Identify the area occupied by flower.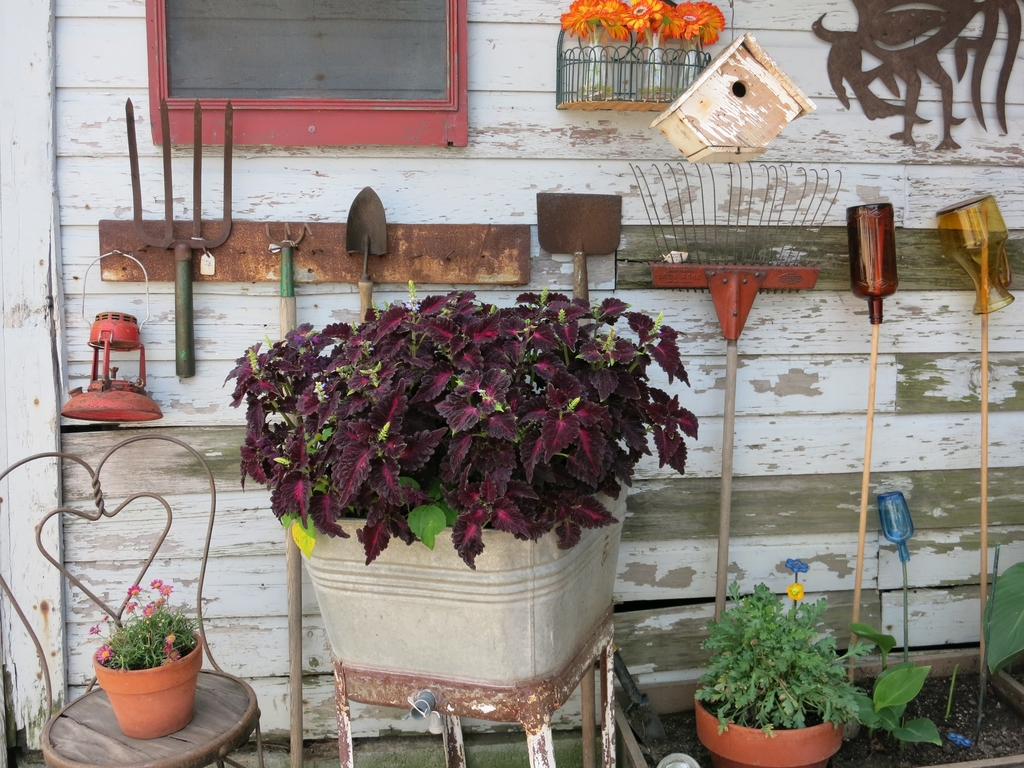
Area: box(141, 603, 155, 622).
